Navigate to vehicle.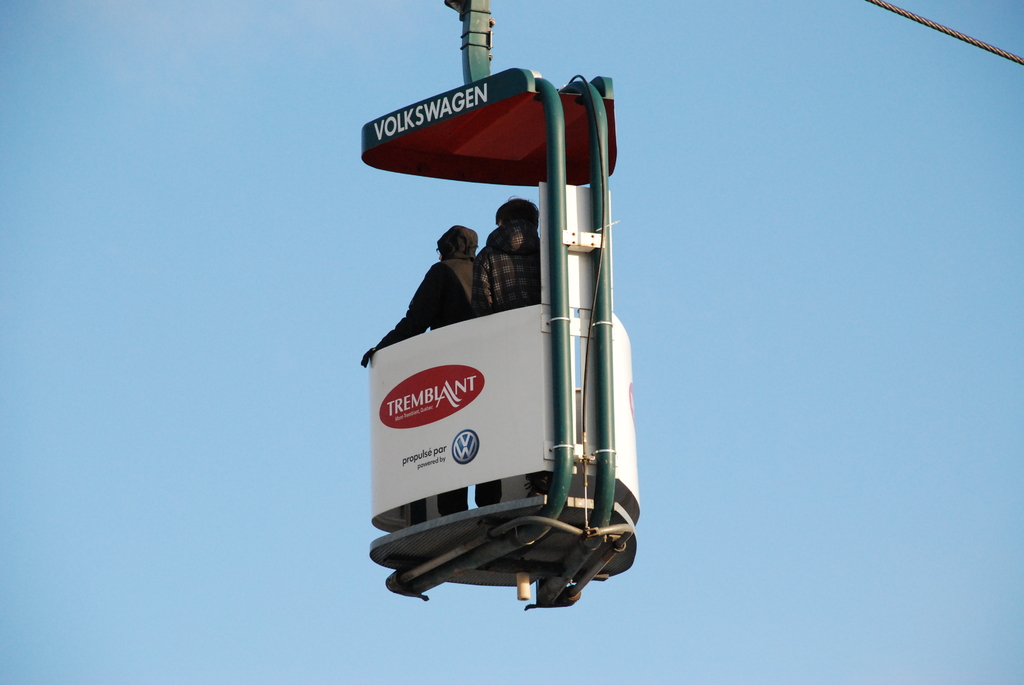
Navigation target: rect(278, 59, 654, 634).
